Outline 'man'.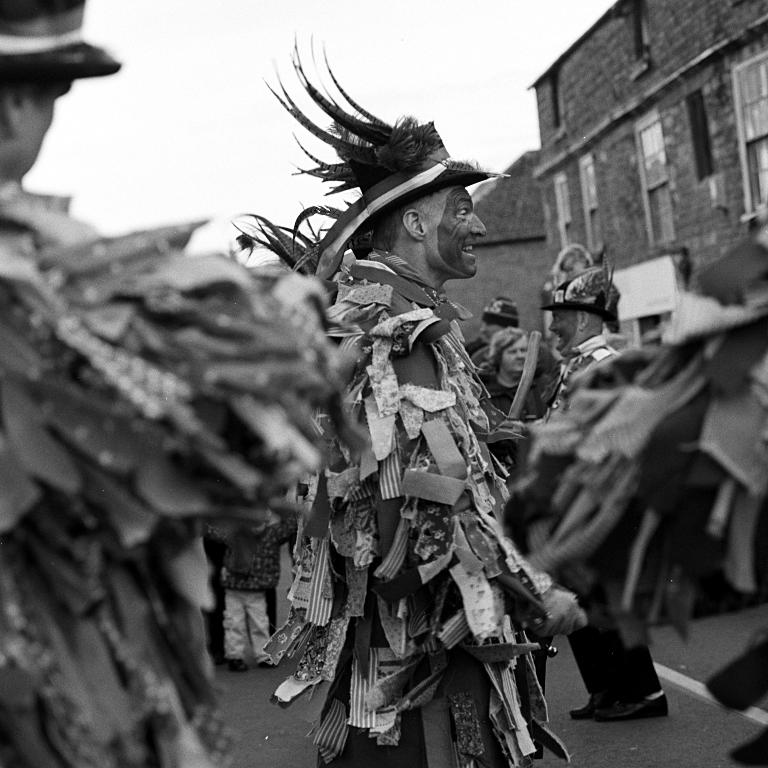
Outline: box=[314, 125, 596, 767].
